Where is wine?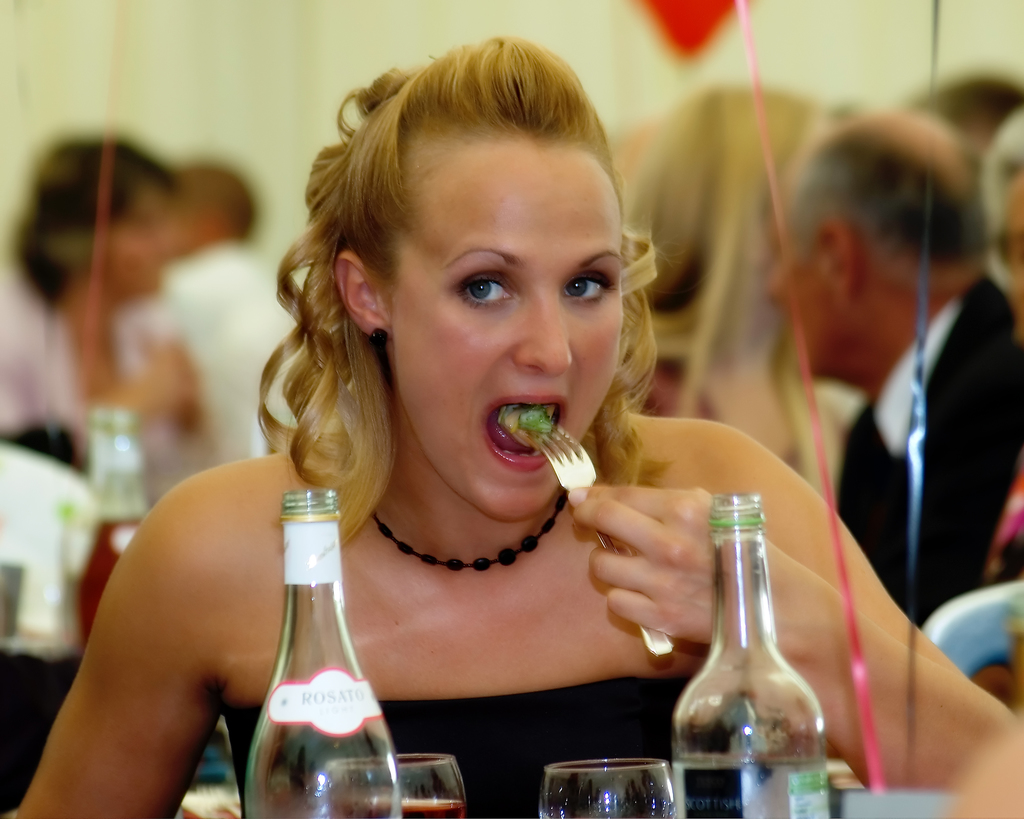
[668, 495, 831, 818].
